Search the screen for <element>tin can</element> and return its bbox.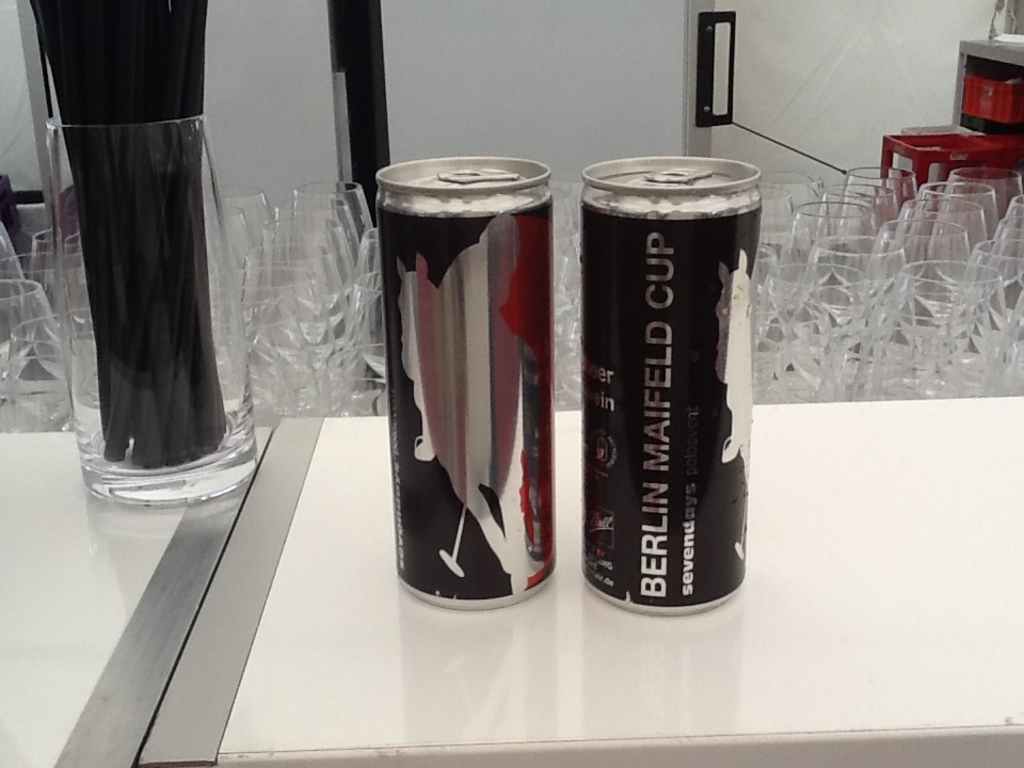
Found: BBox(375, 153, 551, 609).
